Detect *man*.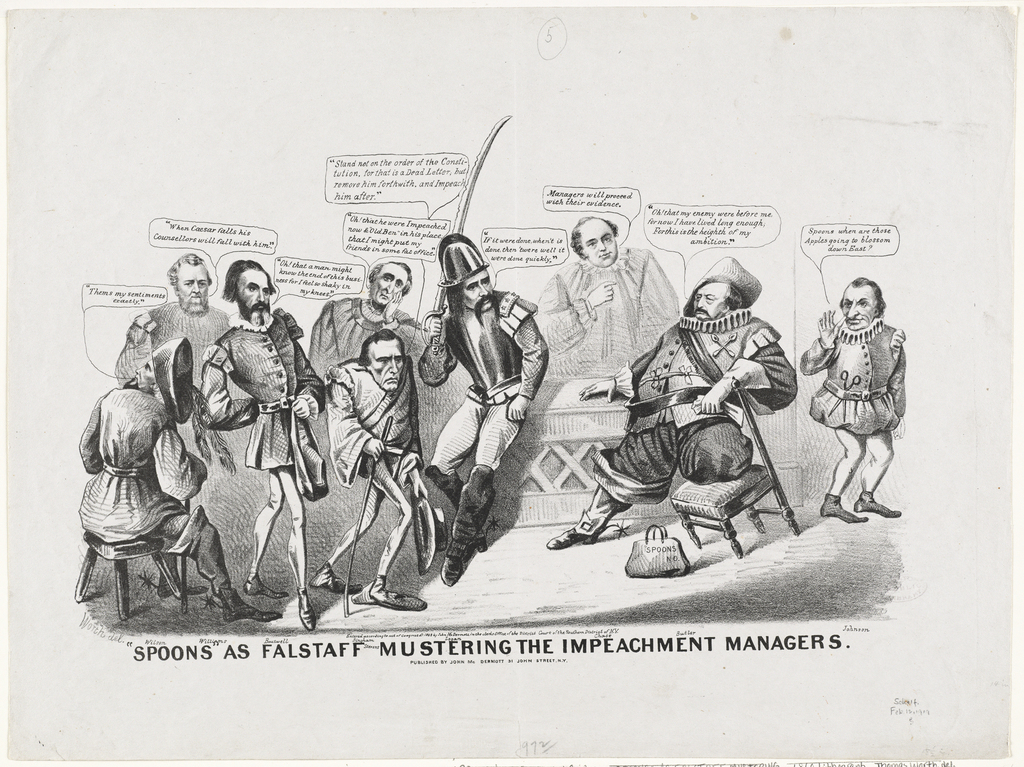
Detected at locate(77, 337, 278, 624).
